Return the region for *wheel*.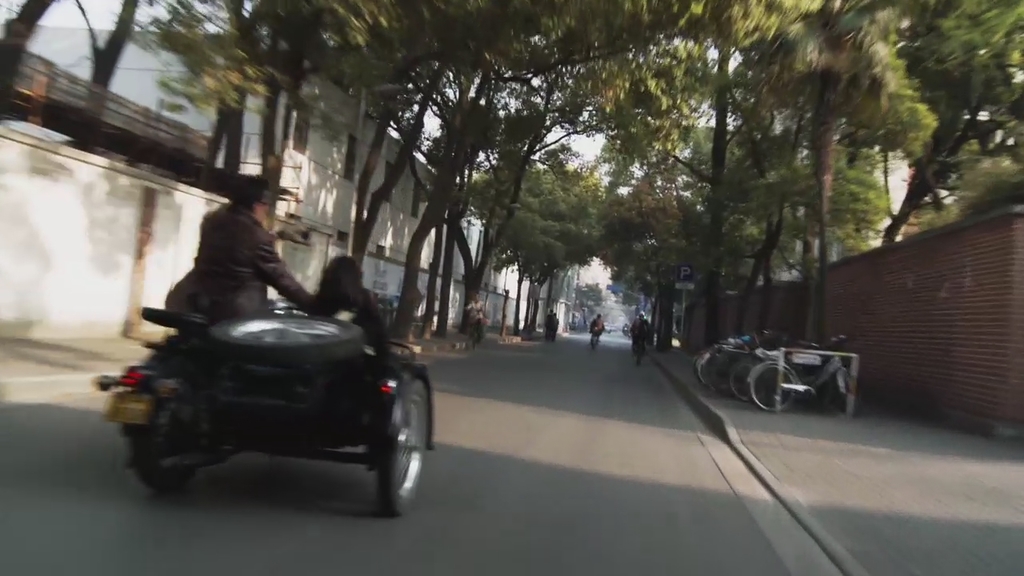
select_region(377, 382, 422, 518).
